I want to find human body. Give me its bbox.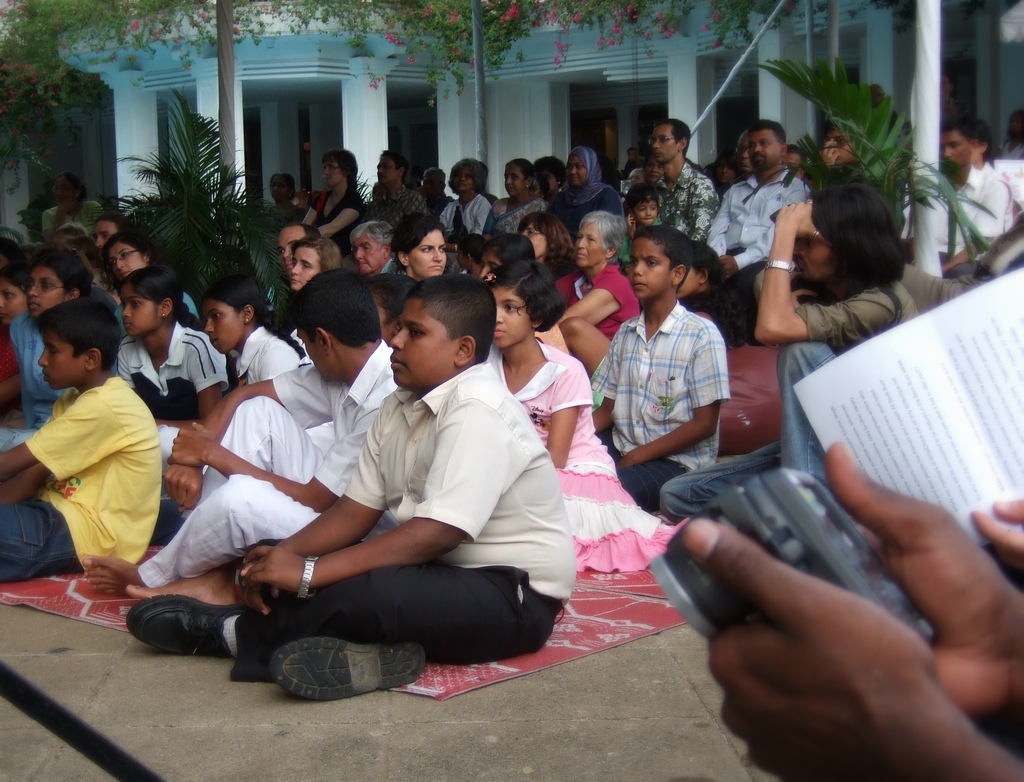
box=[112, 358, 577, 705].
